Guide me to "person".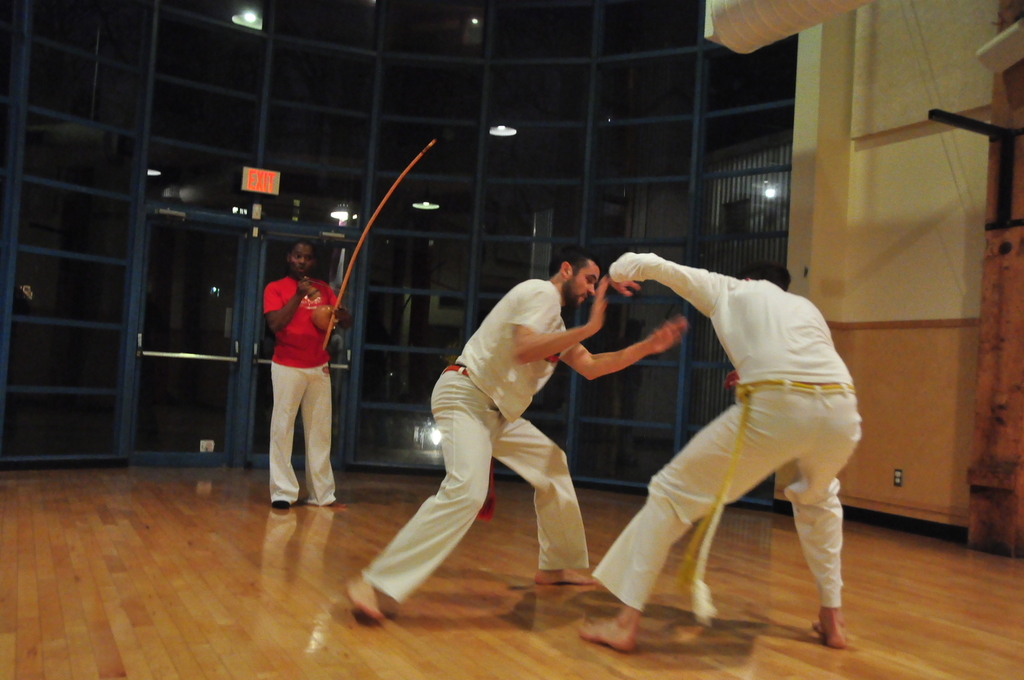
Guidance: BBox(575, 252, 865, 639).
